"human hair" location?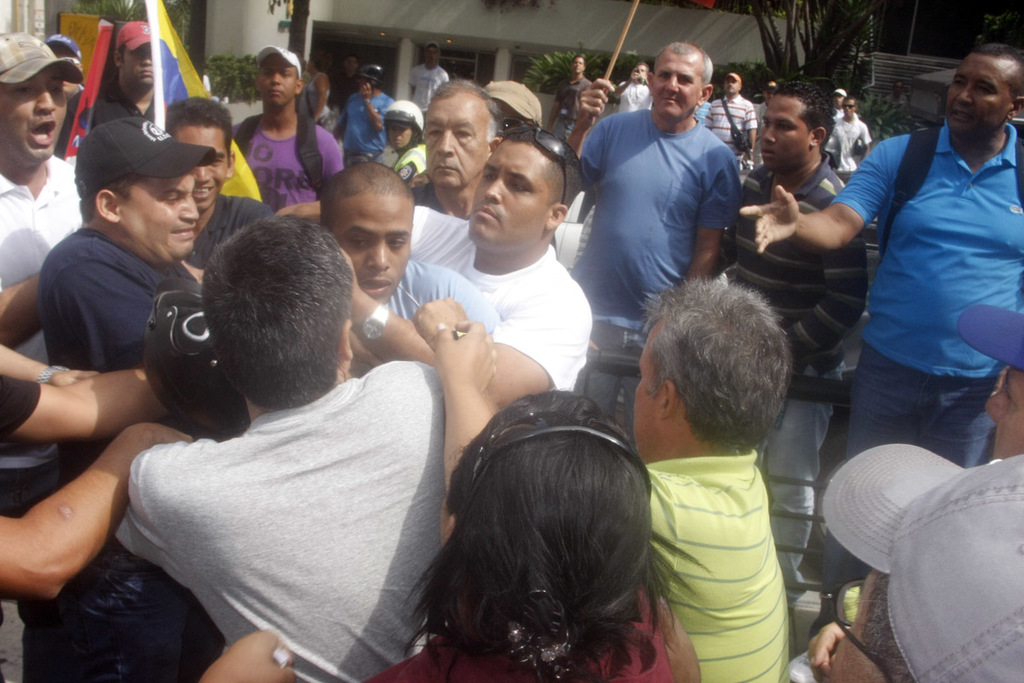
x1=200 y1=214 x2=356 y2=411
